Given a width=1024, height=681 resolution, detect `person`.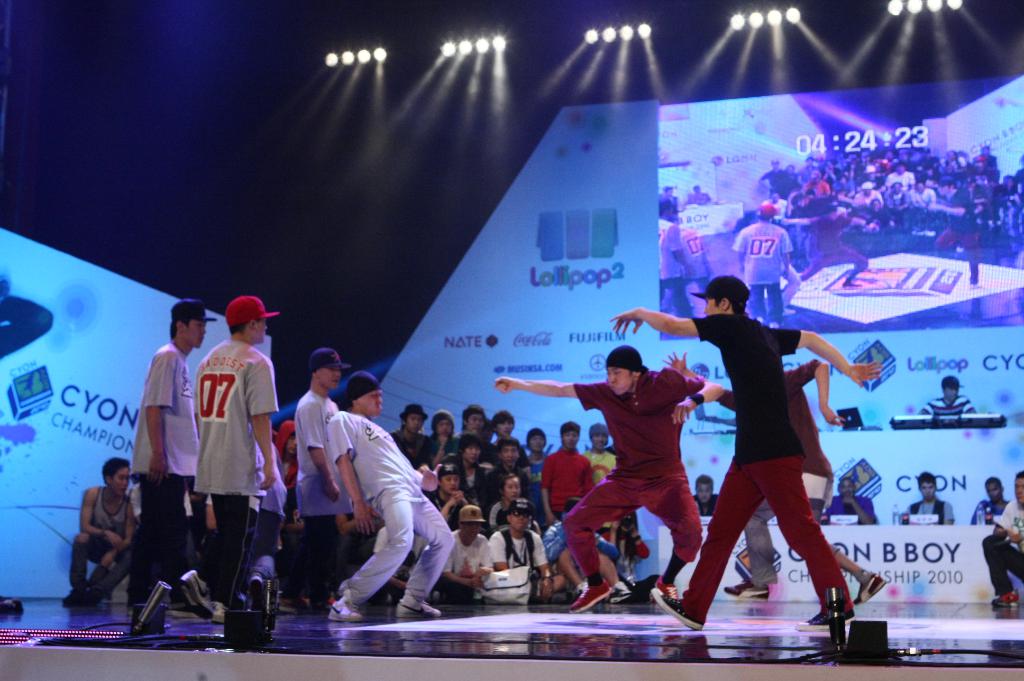
bbox=(442, 433, 491, 504).
